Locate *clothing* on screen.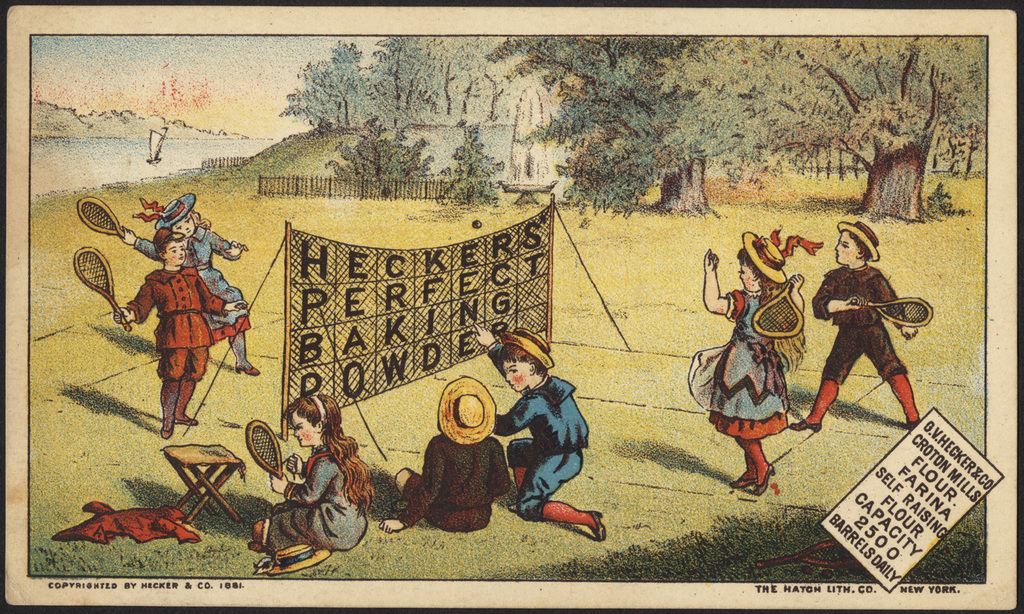
On screen at <bbox>808, 266, 896, 390</bbox>.
